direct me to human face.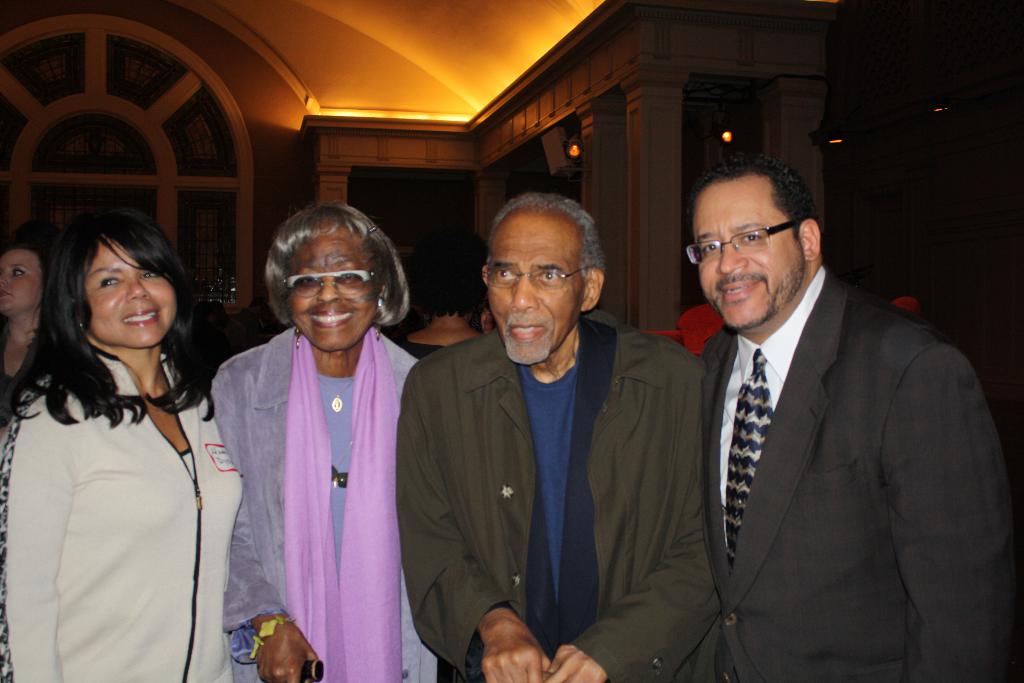
Direction: bbox(0, 254, 44, 307).
